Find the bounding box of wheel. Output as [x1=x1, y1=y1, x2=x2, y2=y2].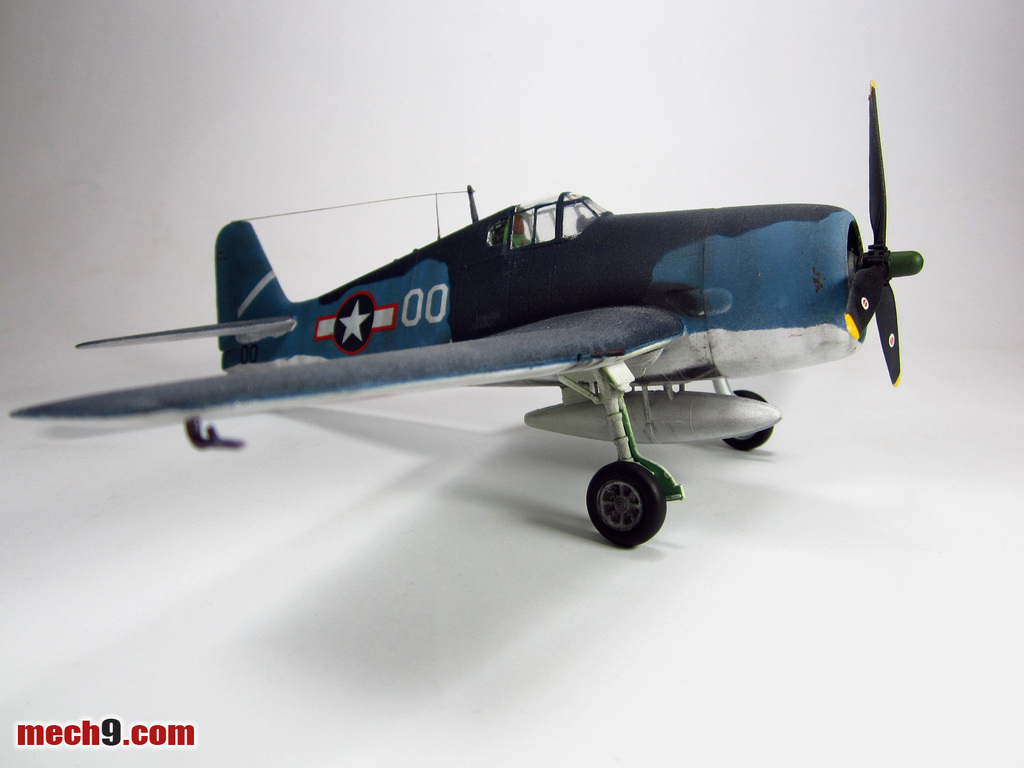
[x1=724, y1=388, x2=774, y2=454].
